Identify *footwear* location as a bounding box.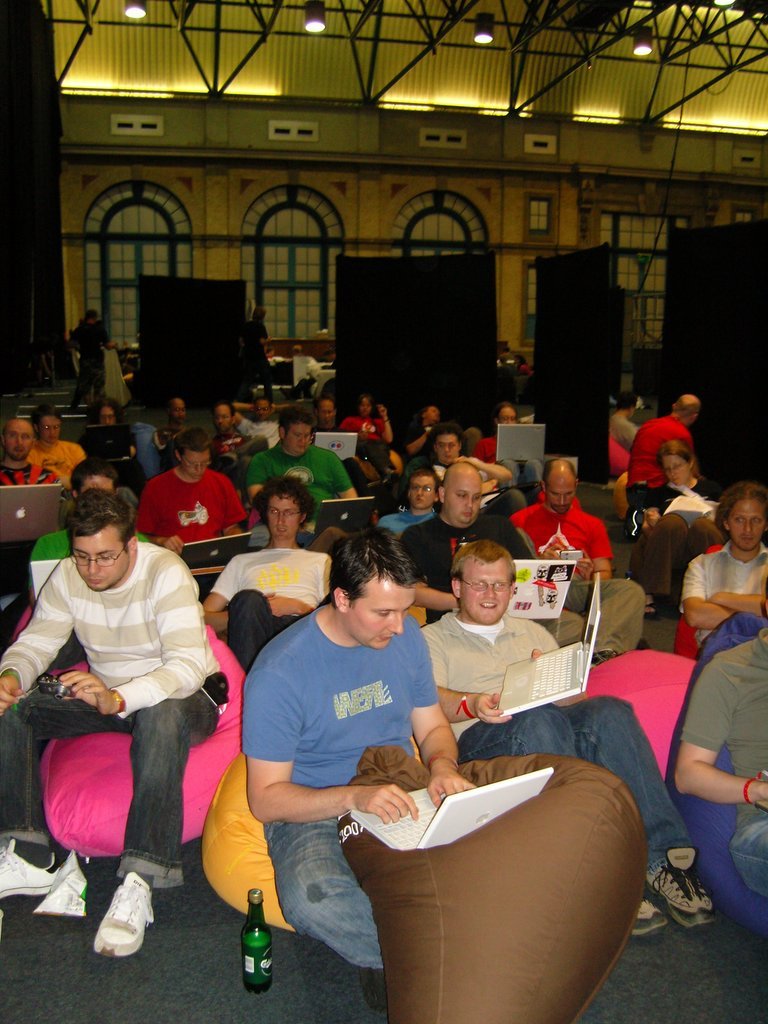
{"left": 591, "top": 653, "right": 618, "bottom": 669}.
